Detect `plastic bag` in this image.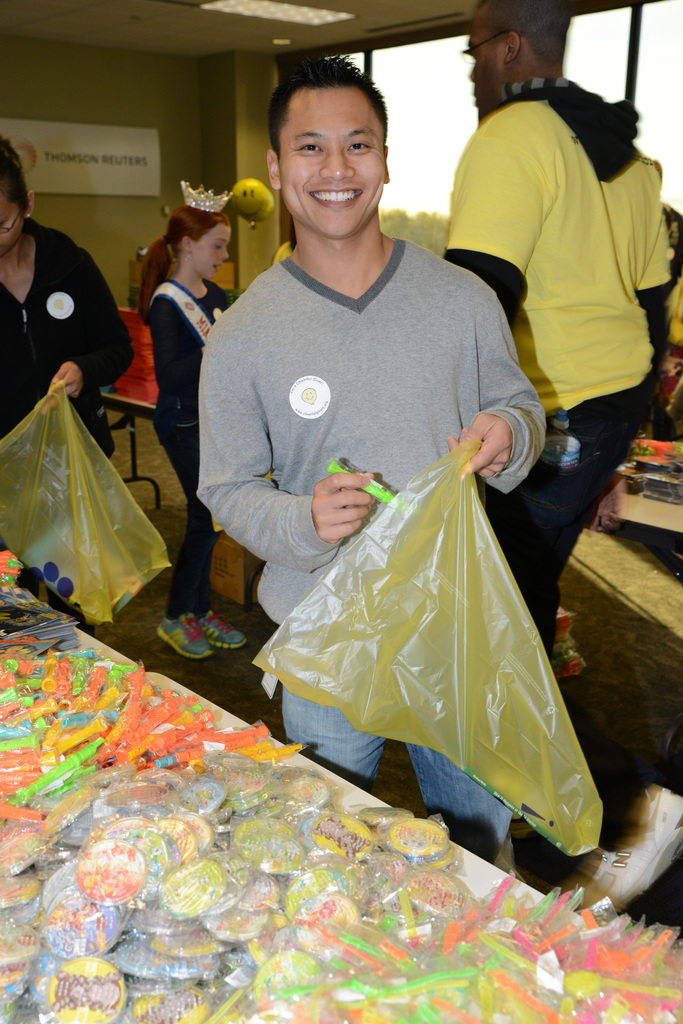
Detection: bbox=[250, 439, 605, 858].
